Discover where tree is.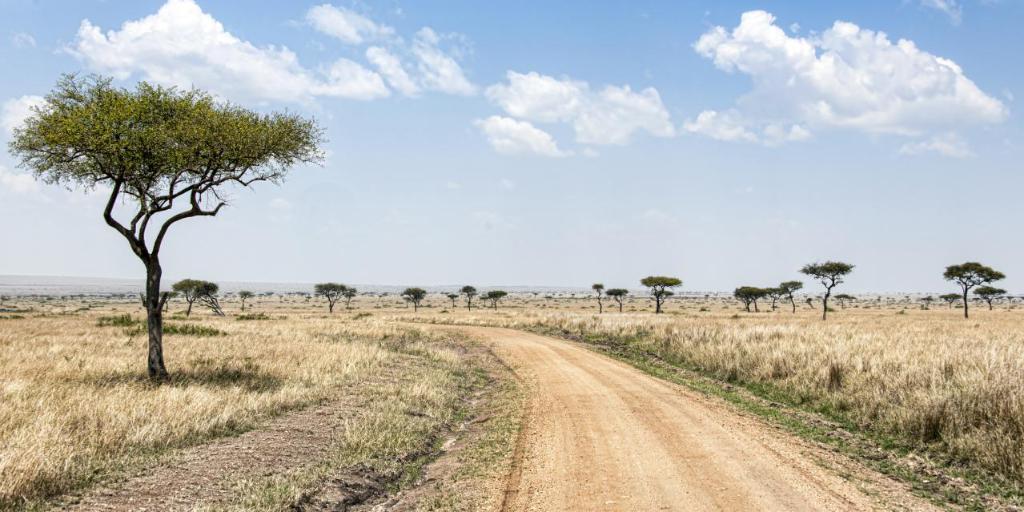
Discovered at (left=460, top=285, right=472, bottom=312).
